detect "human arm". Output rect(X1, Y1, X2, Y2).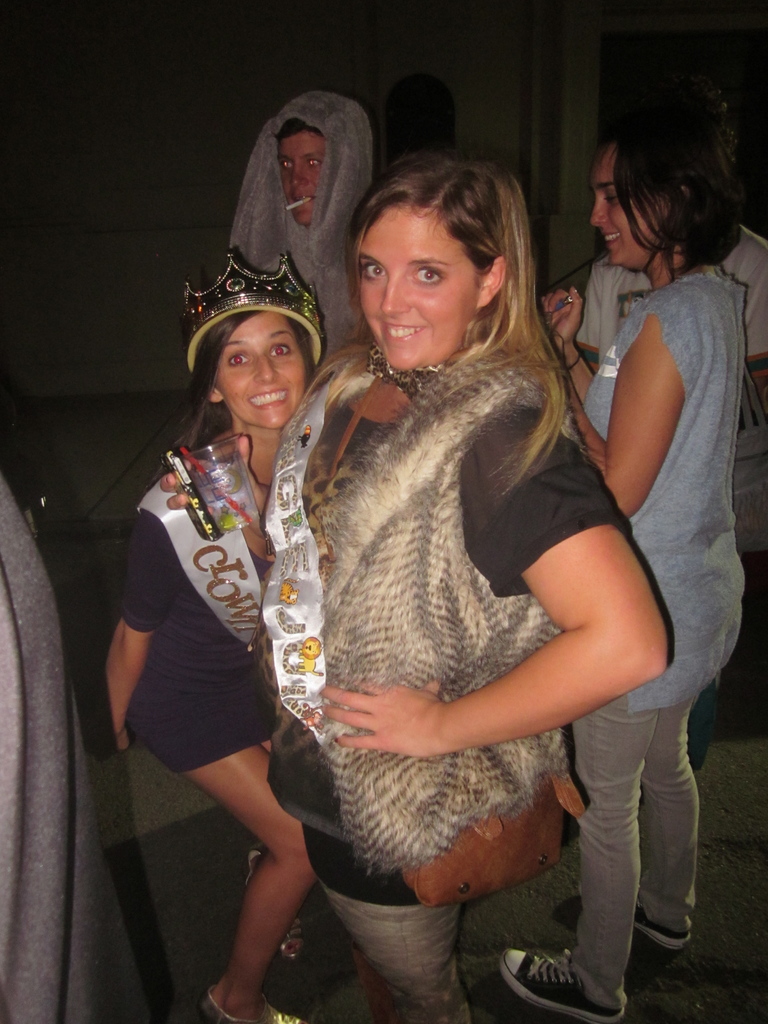
rect(567, 307, 684, 520).
